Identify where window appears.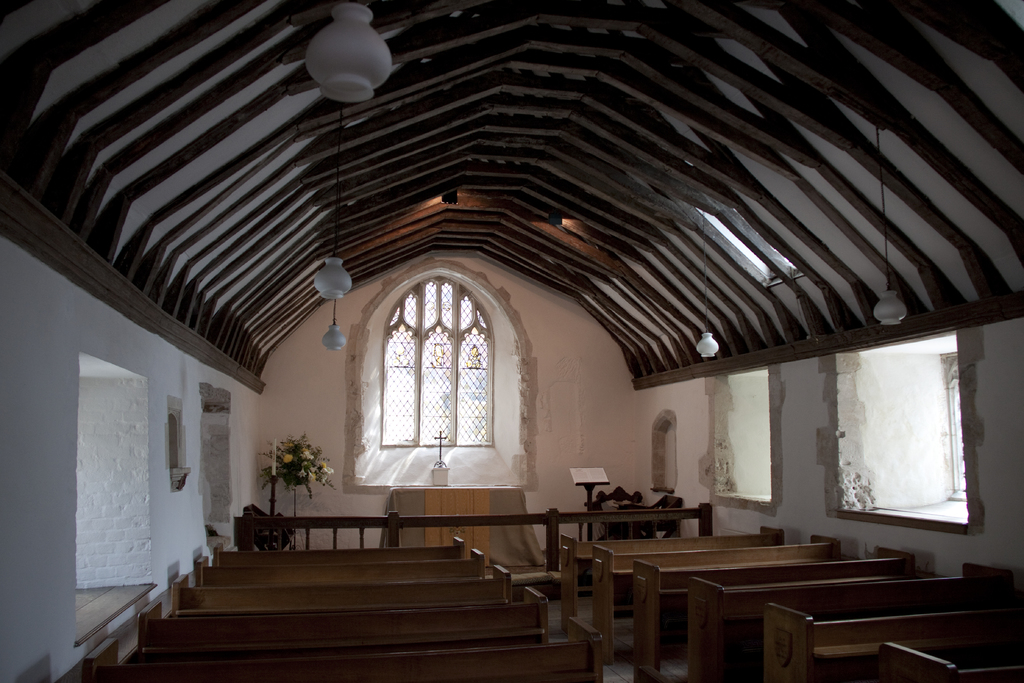
Appears at {"x1": 838, "y1": 325, "x2": 961, "y2": 527}.
